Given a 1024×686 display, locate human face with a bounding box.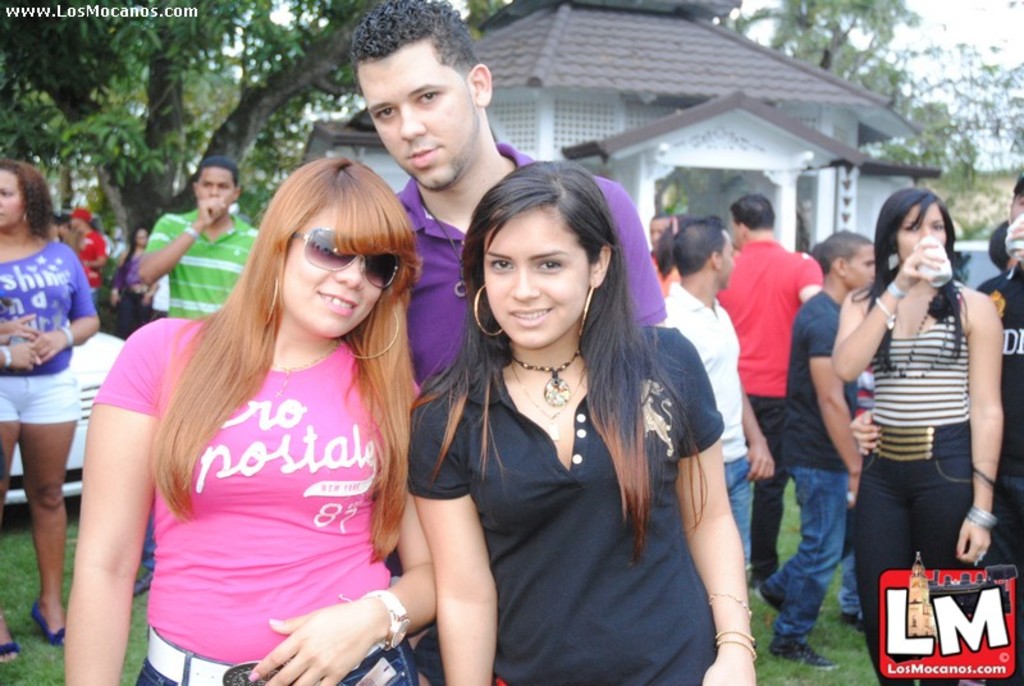
Located: 197,169,236,202.
